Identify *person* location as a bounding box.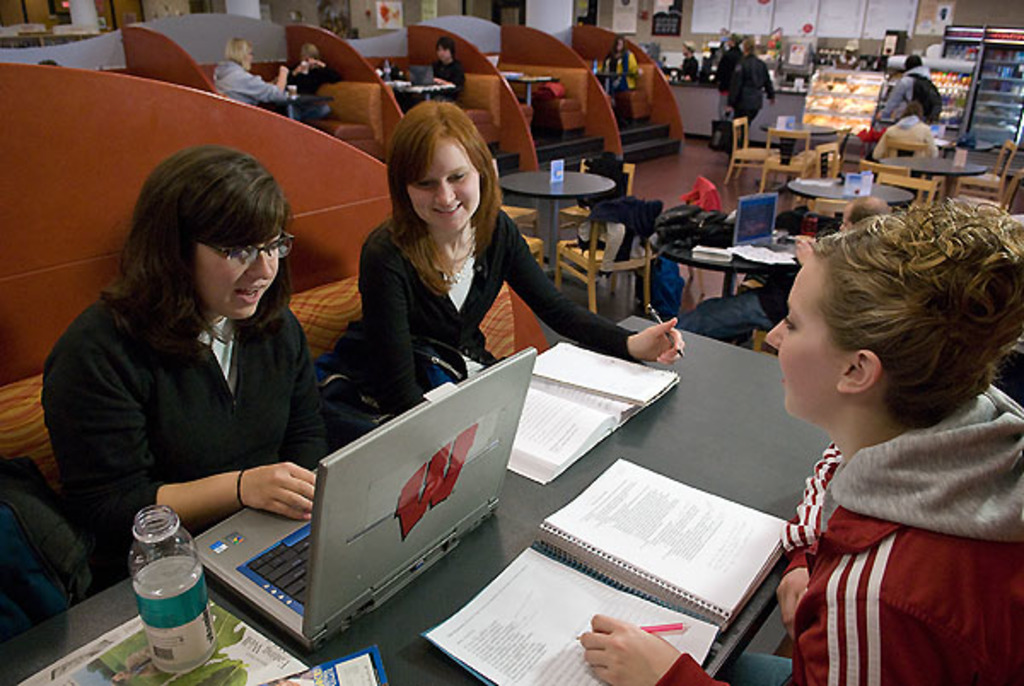
386 97 691 375.
